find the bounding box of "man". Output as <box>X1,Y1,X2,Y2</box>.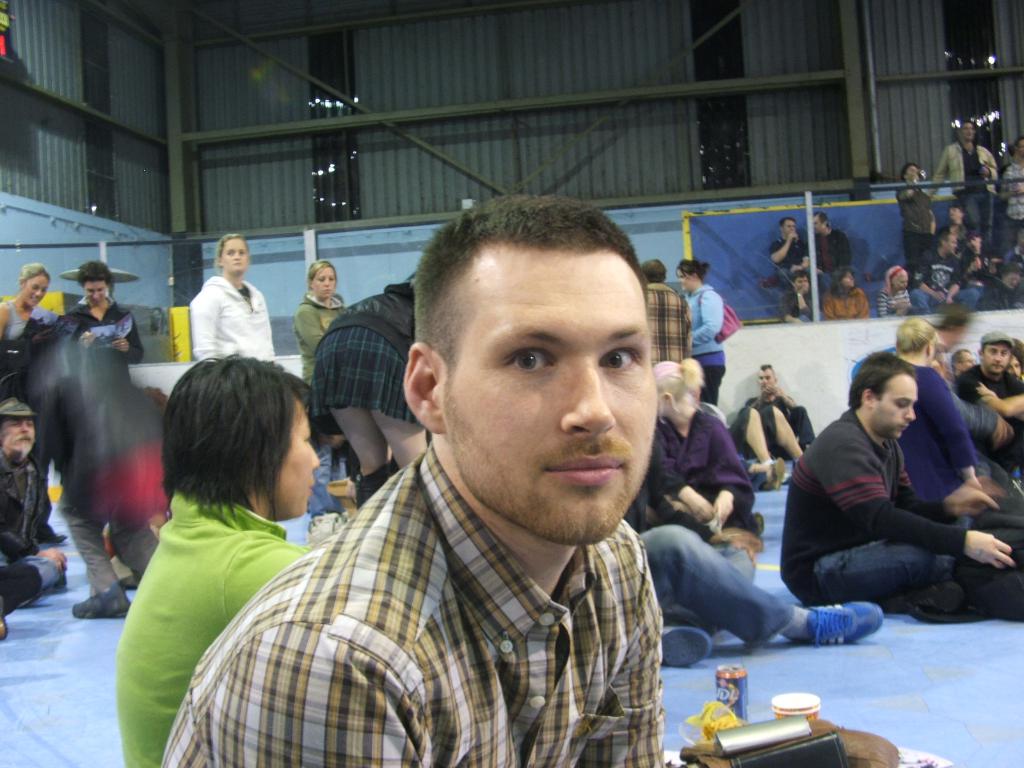
<box>895,163,936,270</box>.
